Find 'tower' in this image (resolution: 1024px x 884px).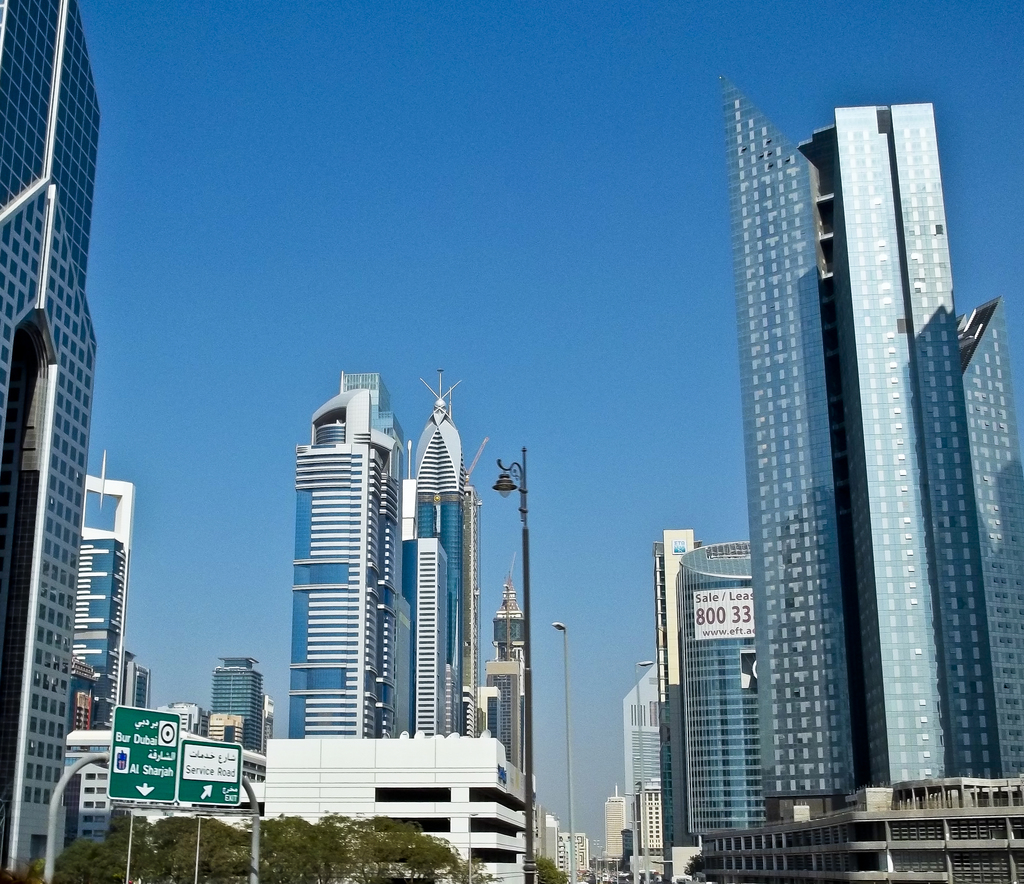
(x1=711, y1=56, x2=1006, y2=801).
